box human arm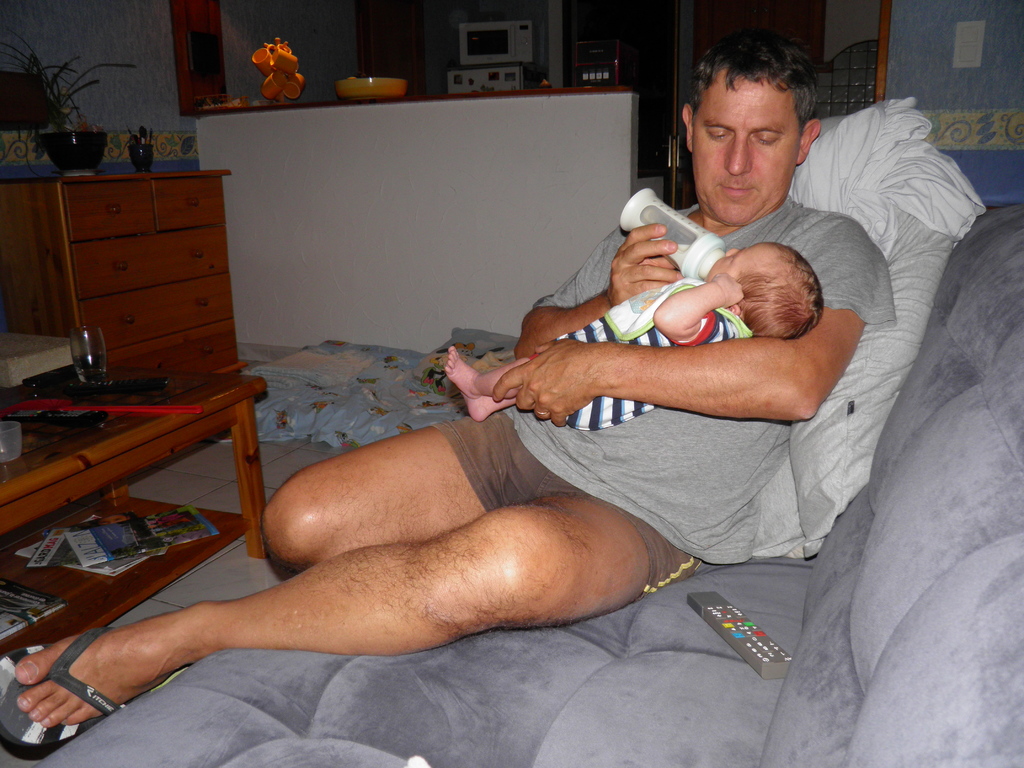
648,264,754,346
